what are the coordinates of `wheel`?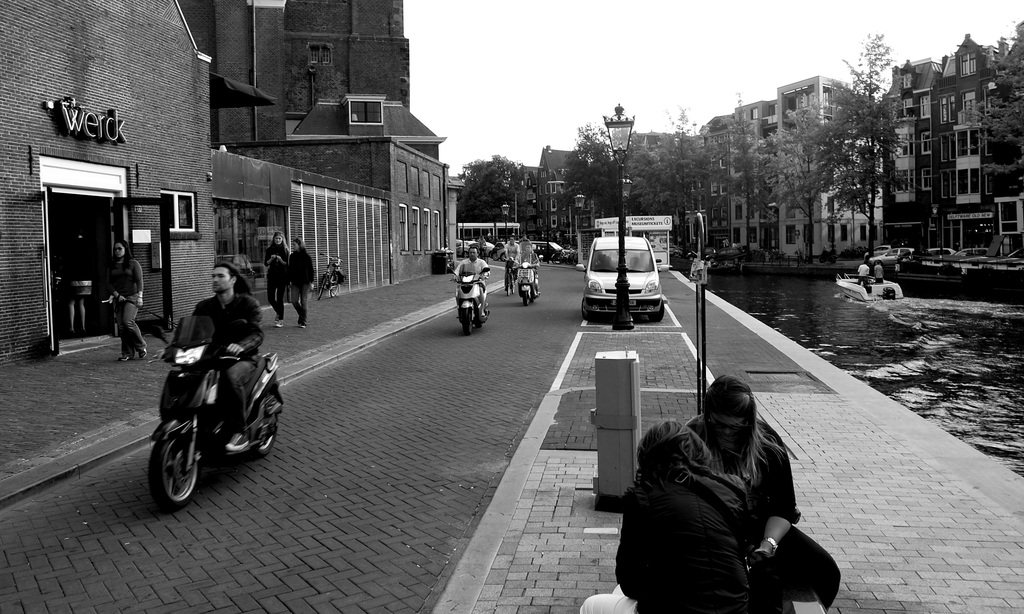
locate(513, 275, 518, 295).
